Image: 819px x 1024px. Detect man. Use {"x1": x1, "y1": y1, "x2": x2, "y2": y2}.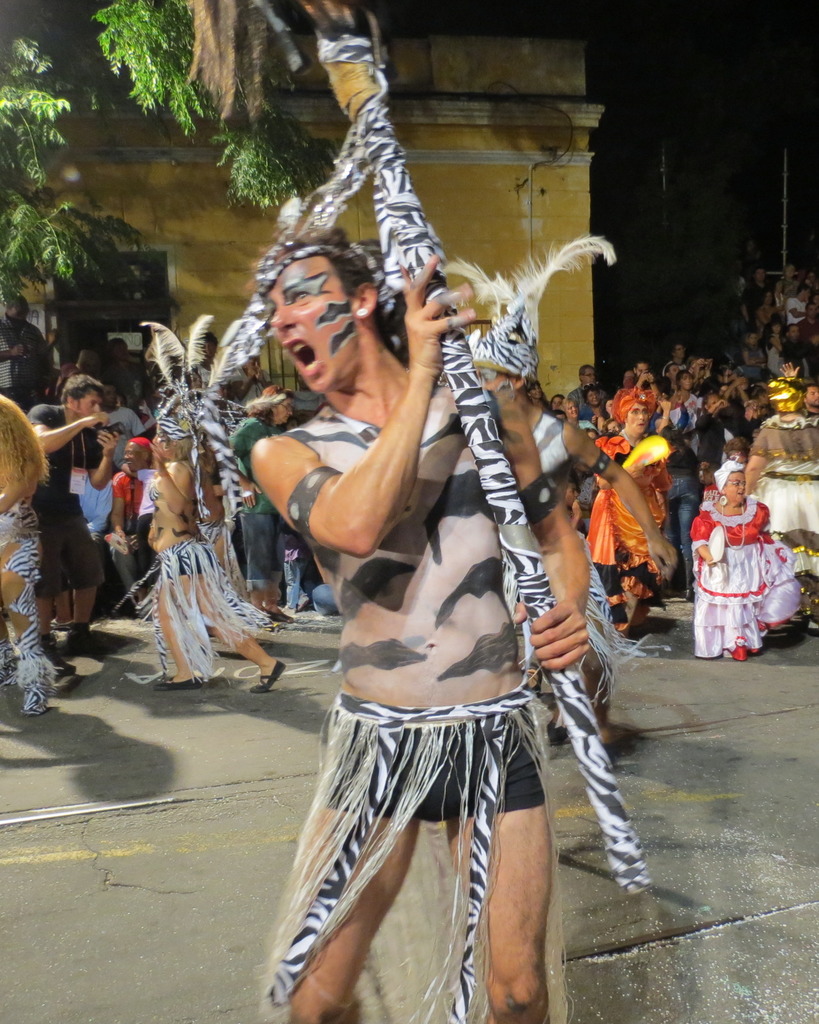
{"x1": 564, "y1": 362, "x2": 607, "y2": 417}.
